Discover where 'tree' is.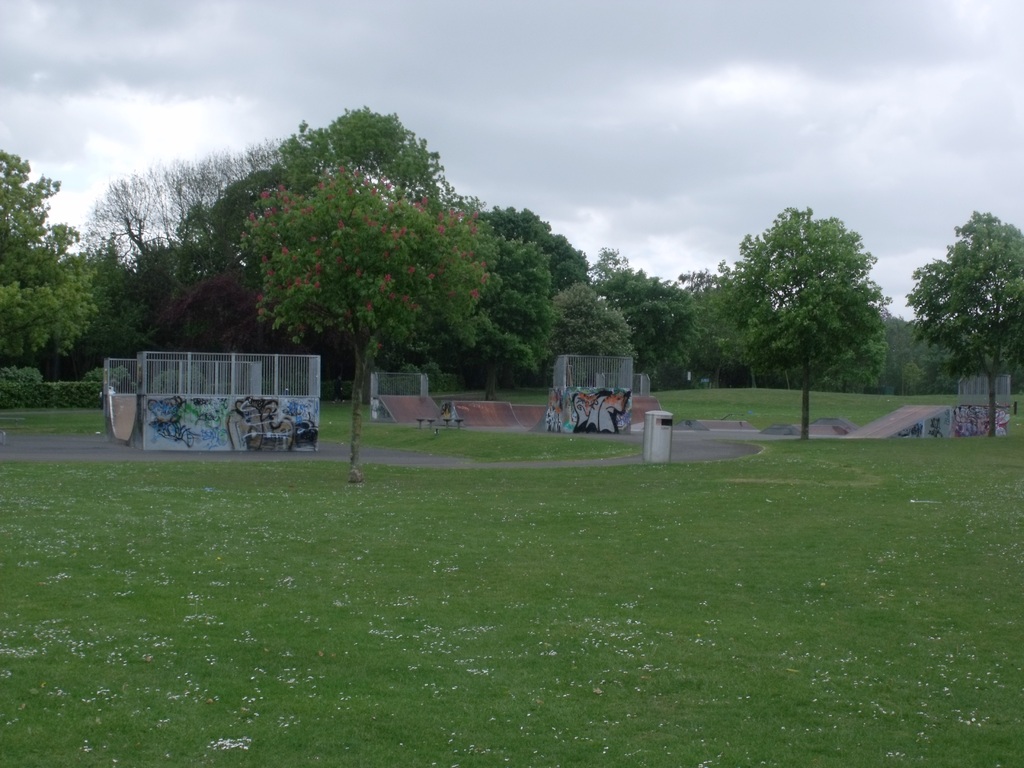
Discovered at <region>0, 138, 103, 360</region>.
